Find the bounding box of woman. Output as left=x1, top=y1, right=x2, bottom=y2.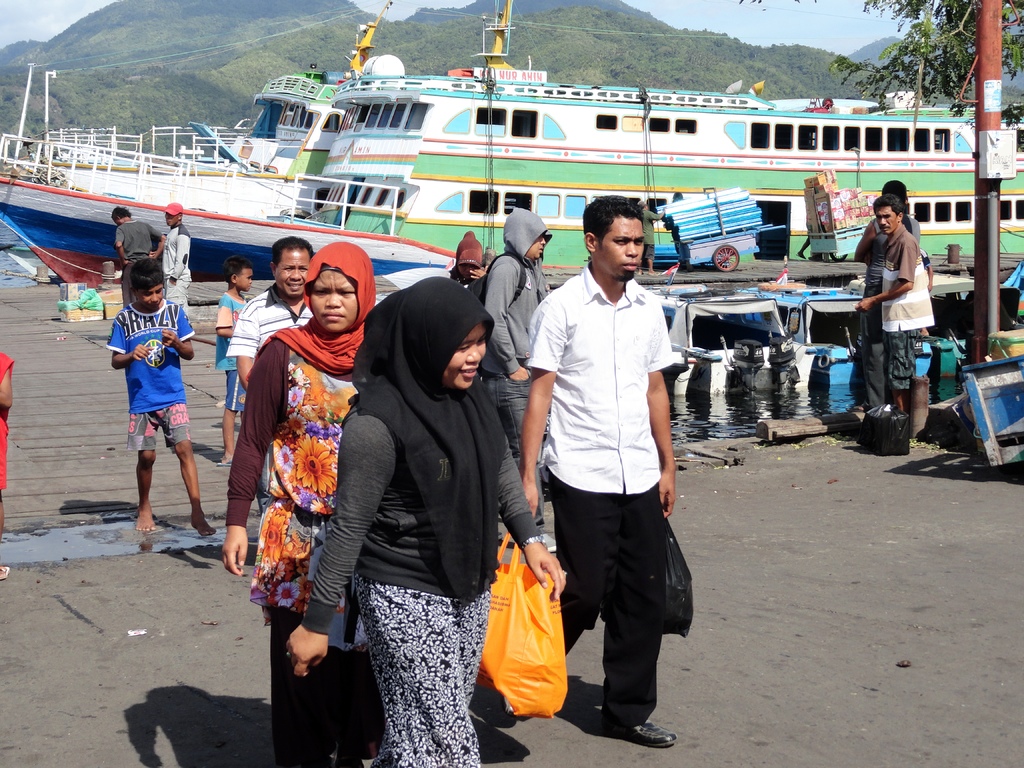
left=286, top=280, right=566, bottom=767.
